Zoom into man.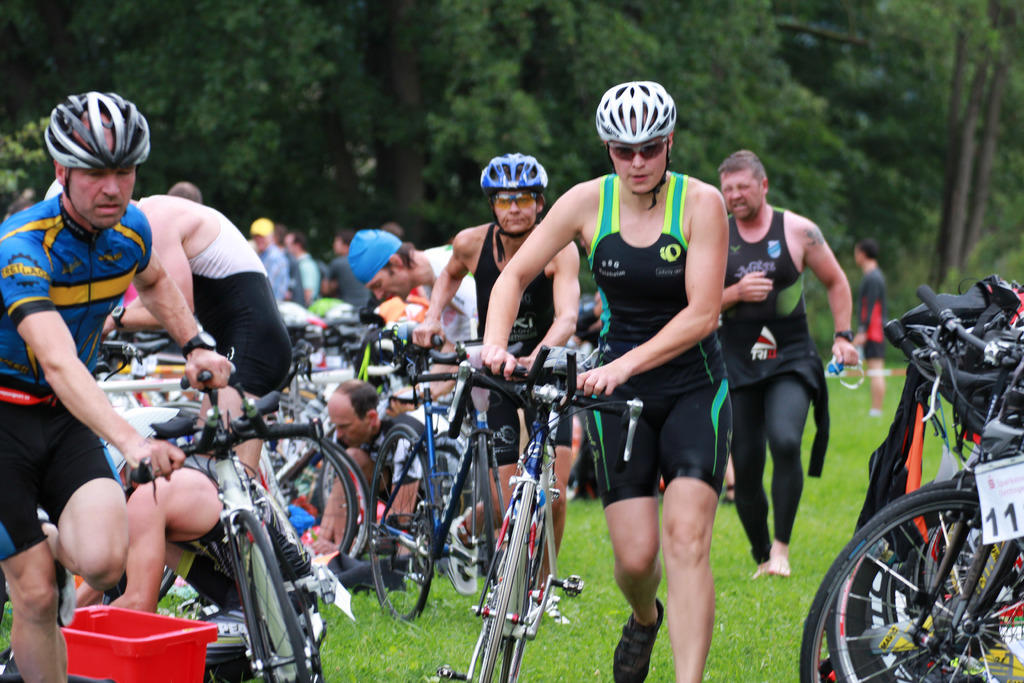
Zoom target: [122,193,292,477].
